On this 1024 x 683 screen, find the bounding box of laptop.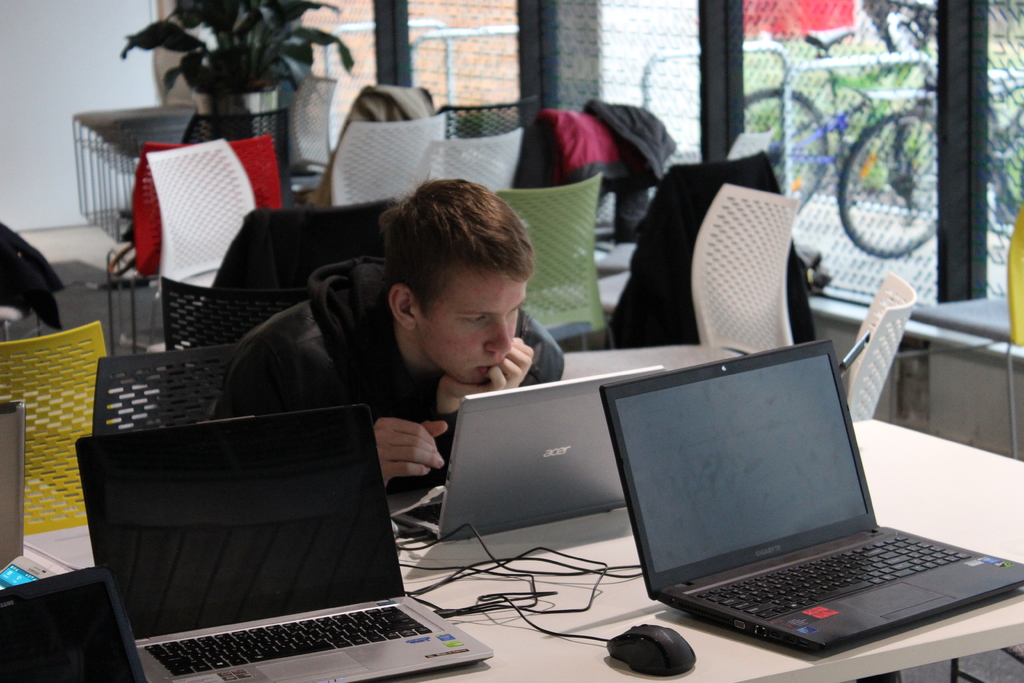
Bounding box: Rect(385, 369, 665, 540).
